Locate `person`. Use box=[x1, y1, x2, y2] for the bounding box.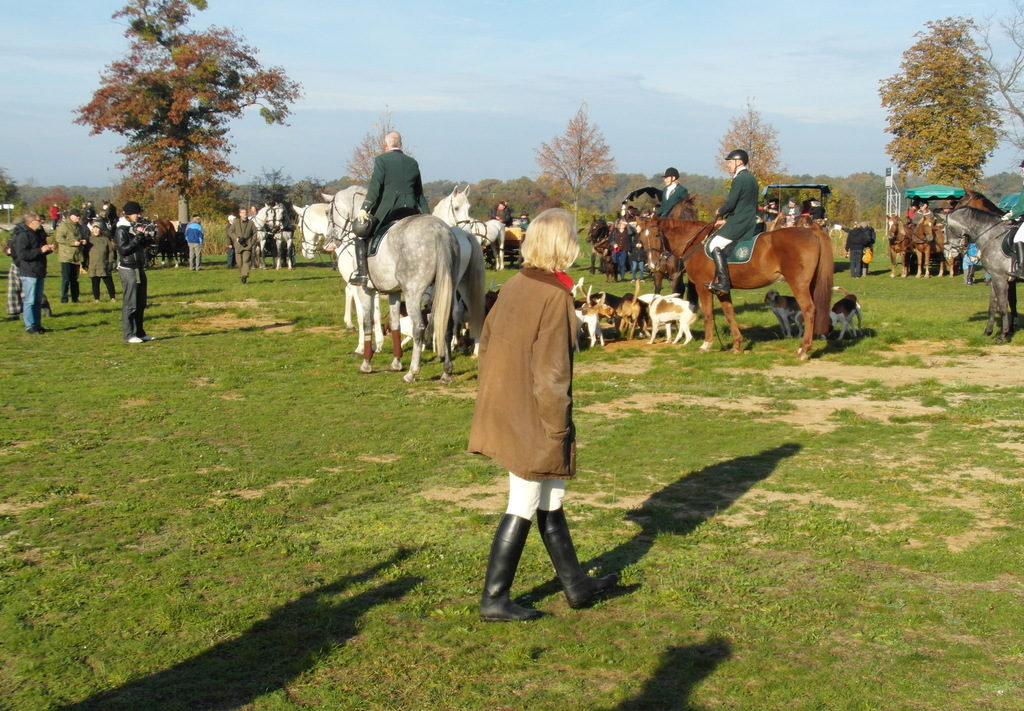
box=[913, 197, 932, 230].
